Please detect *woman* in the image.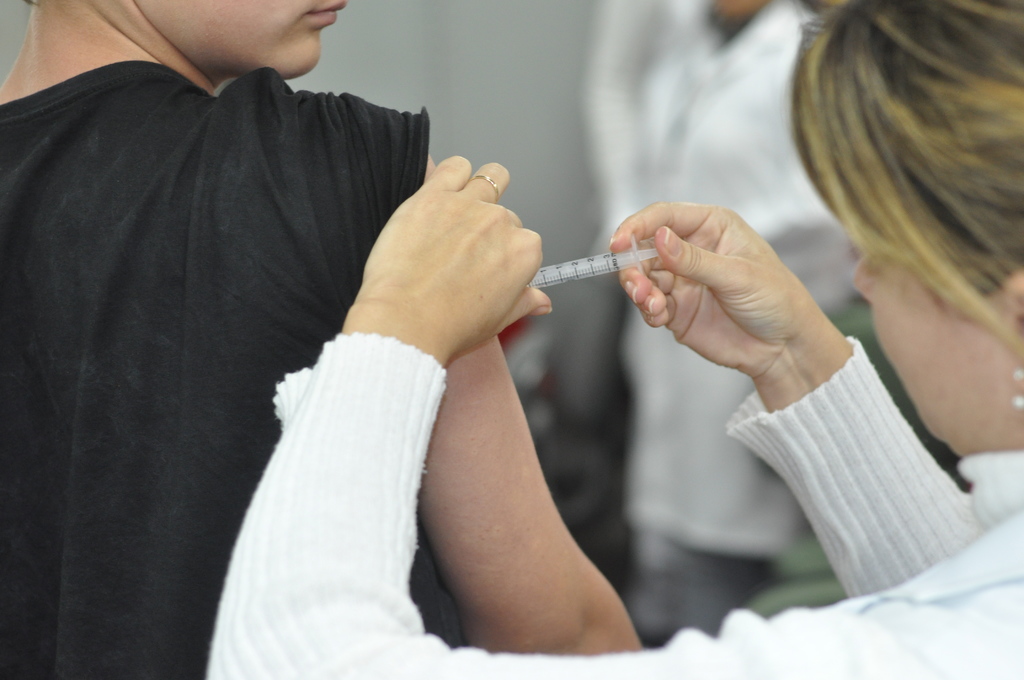
crop(207, 0, 1023, 679).
